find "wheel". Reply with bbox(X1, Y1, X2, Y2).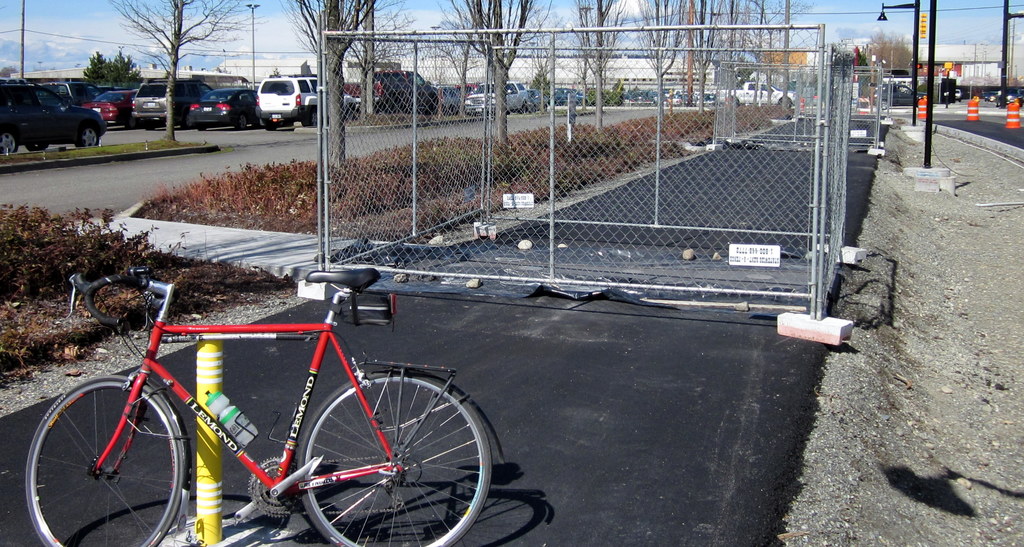
bbox(234, 113, 250, 131).
